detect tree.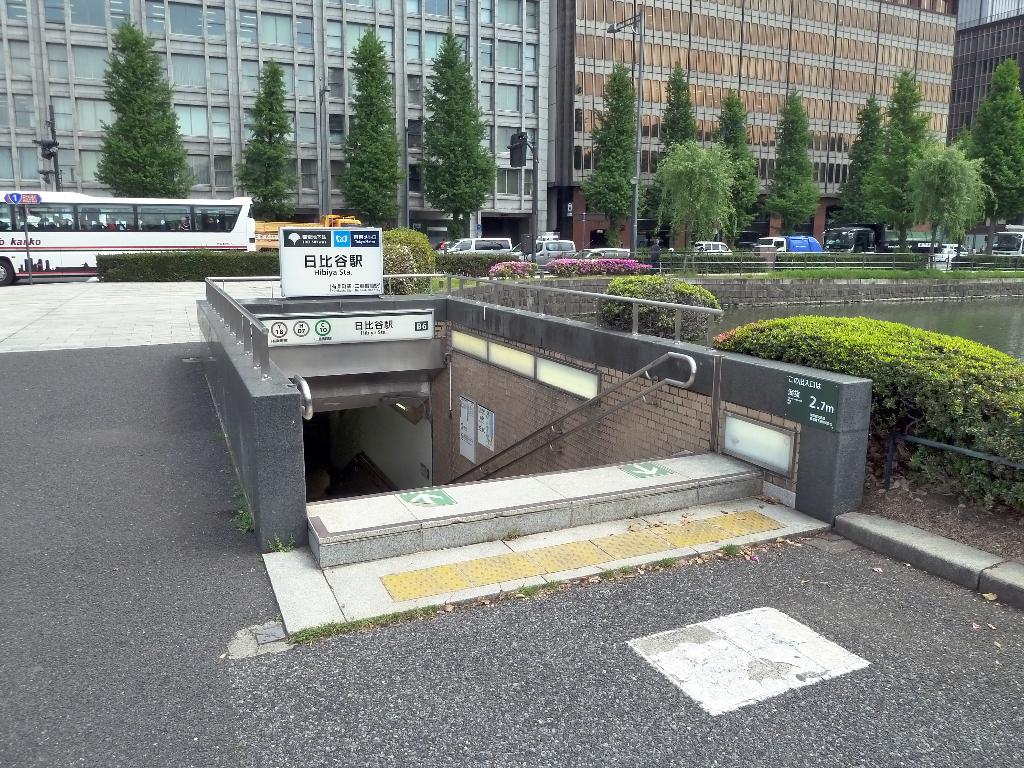
Detected at 582, 60, 642, 240.
